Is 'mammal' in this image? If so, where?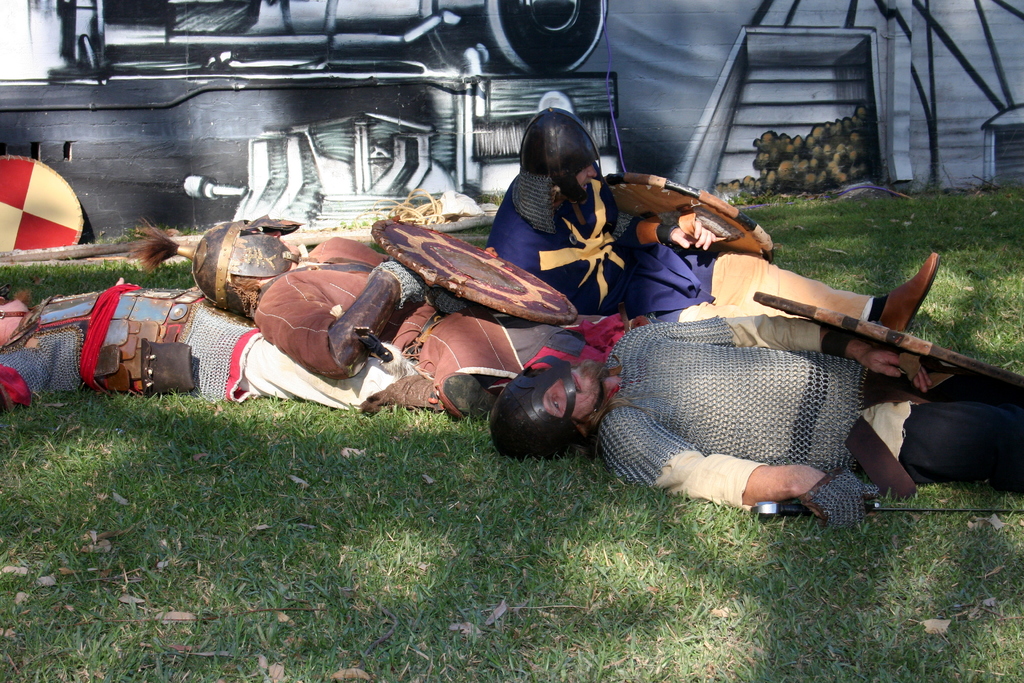
Yes, at x1=482 y1=103 x2=938 y2=336.
